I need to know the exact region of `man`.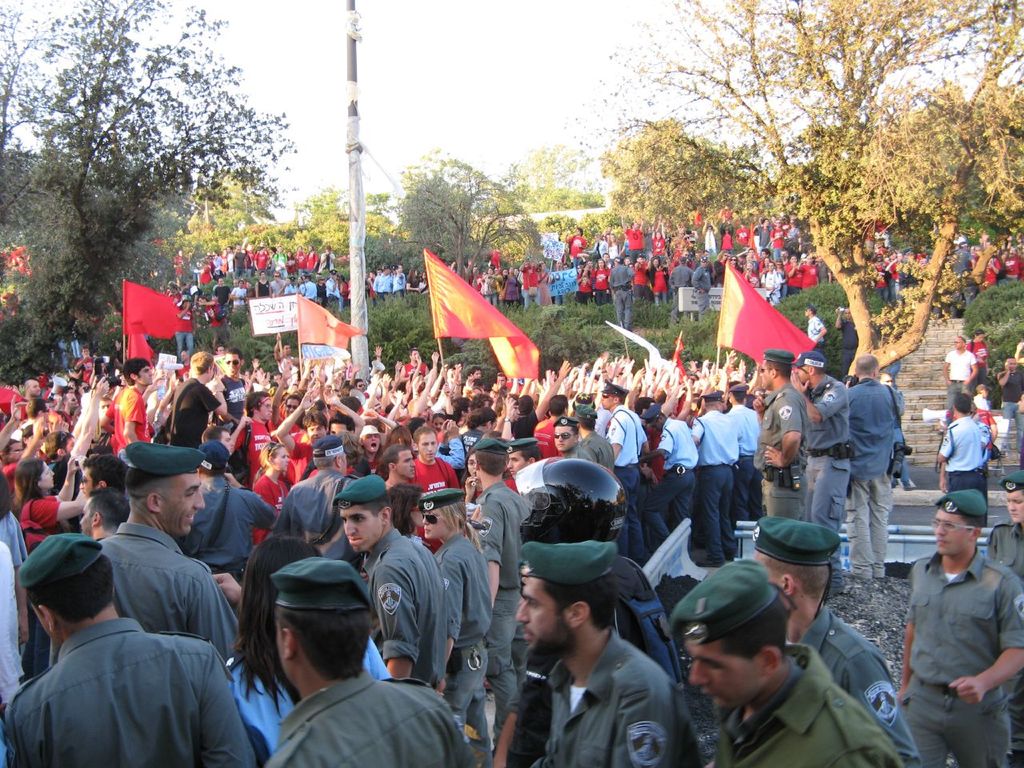
Region: pyautogui.locateOnScreen(323, 266, 343, 315).
